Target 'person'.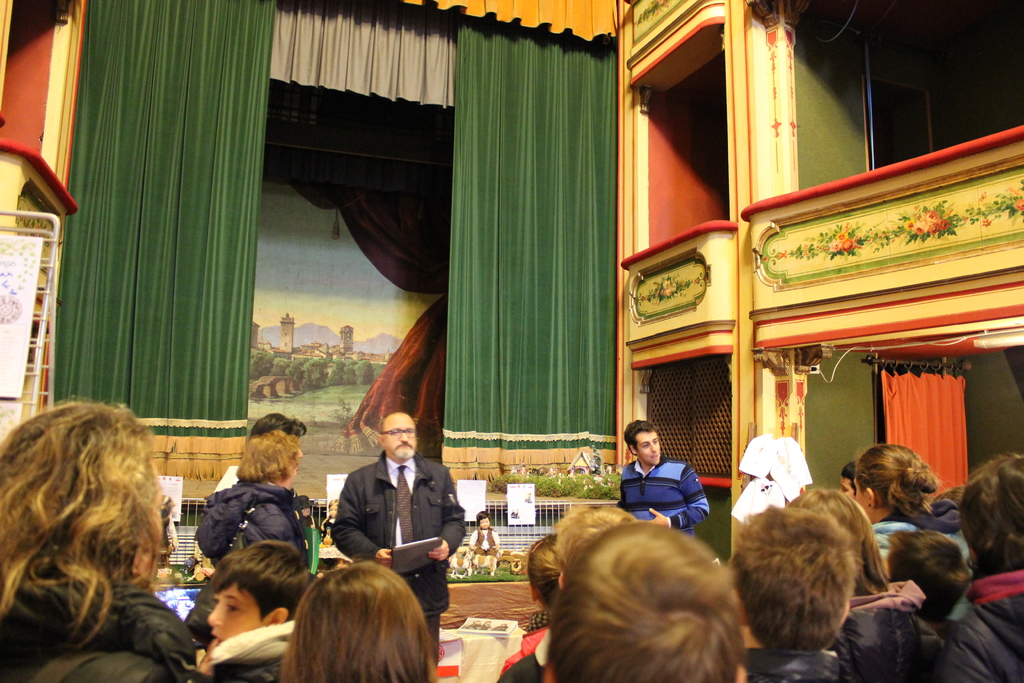
Target region: x1=622, y1=419, x2=717, y2=548.
